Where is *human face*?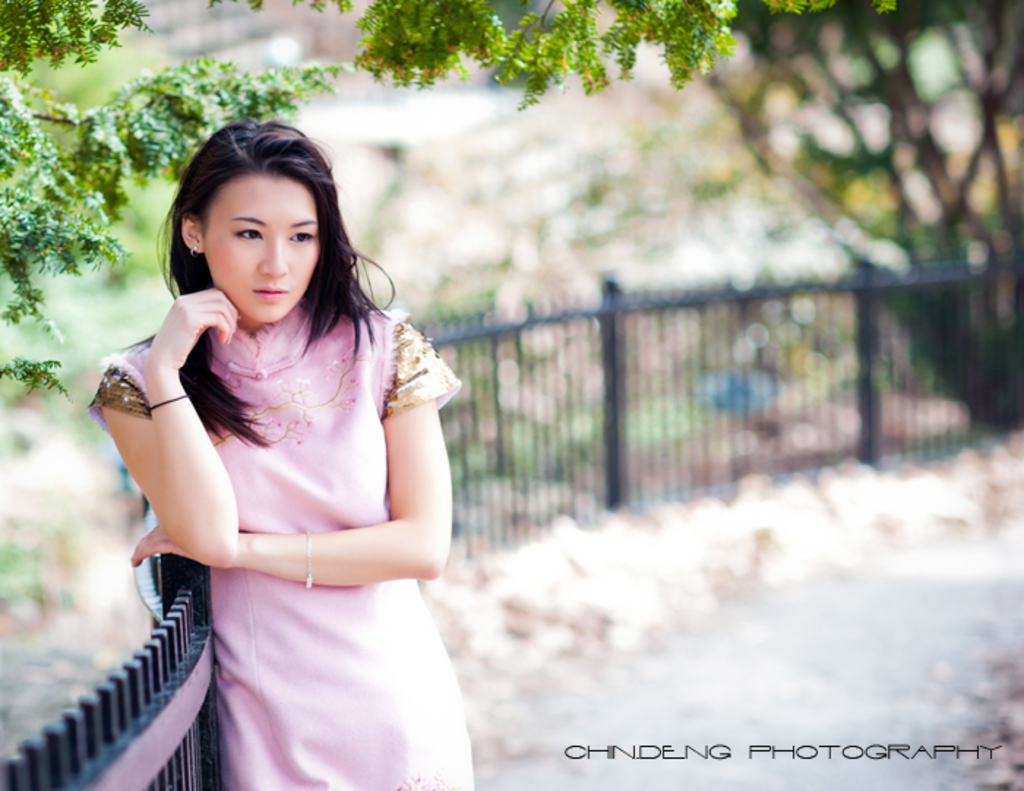
205,171,322,320.
